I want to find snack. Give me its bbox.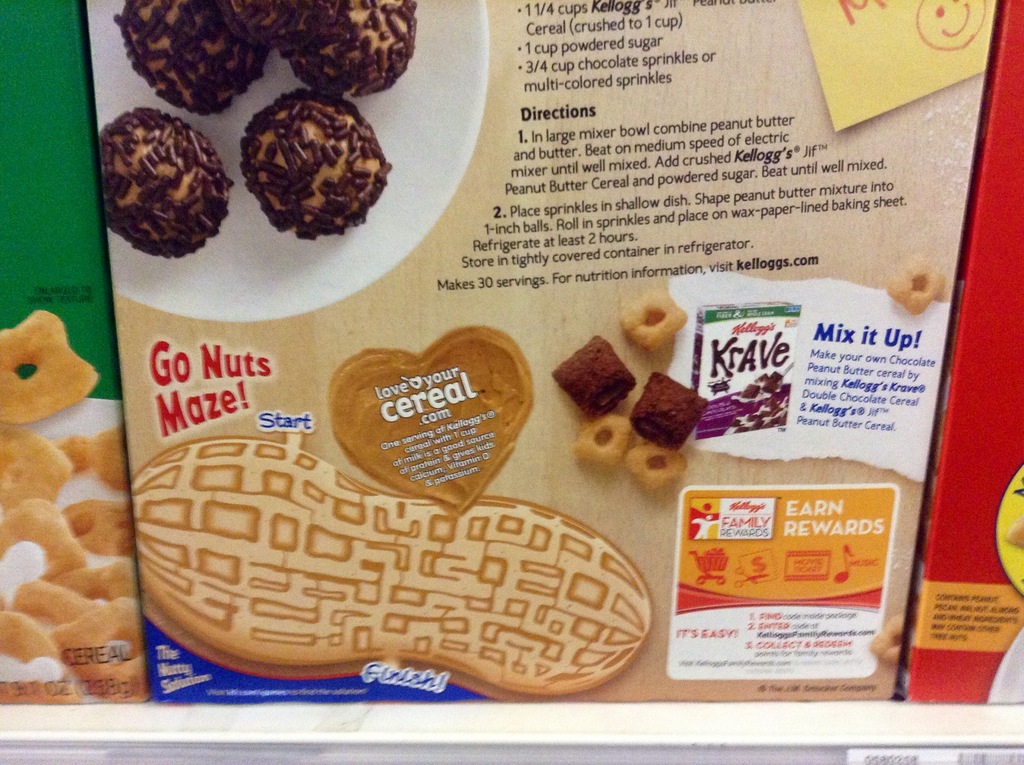
region(581, 410, 628, 474).
